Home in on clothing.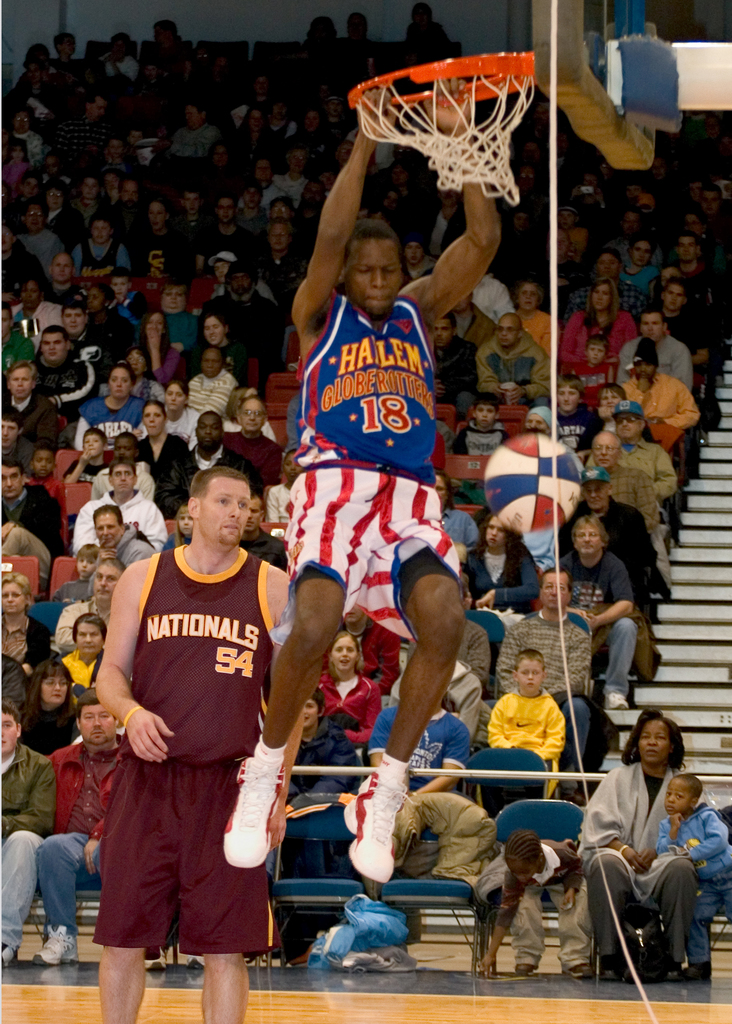
Homed in at [x1=0, y1=609, x2=55, y2=672].
